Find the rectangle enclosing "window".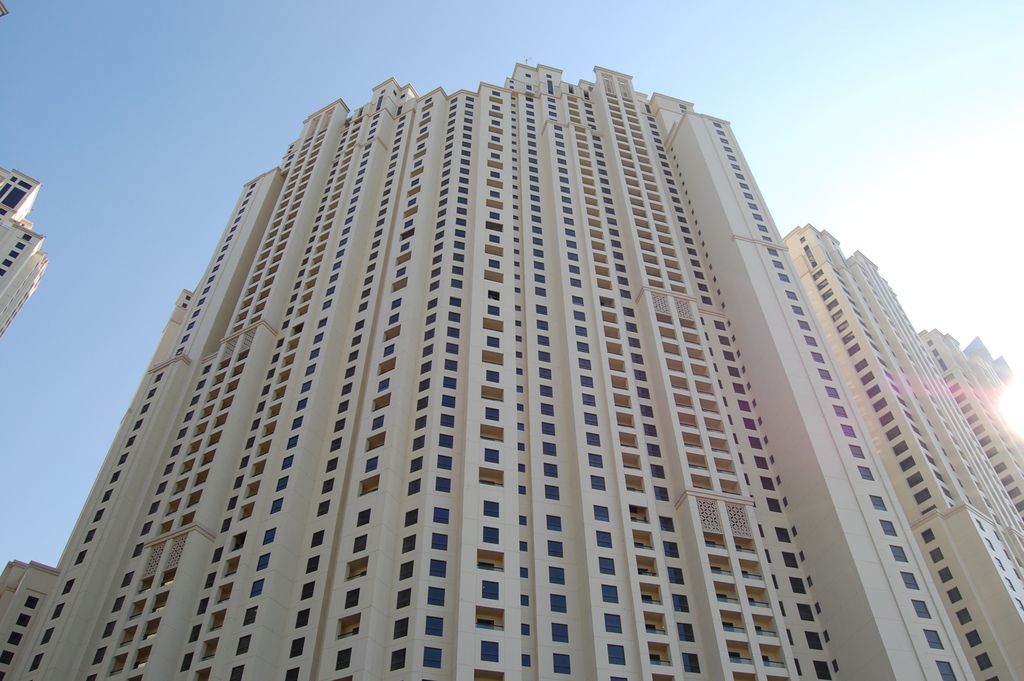
bbox=[725, 363, 740, 377].
